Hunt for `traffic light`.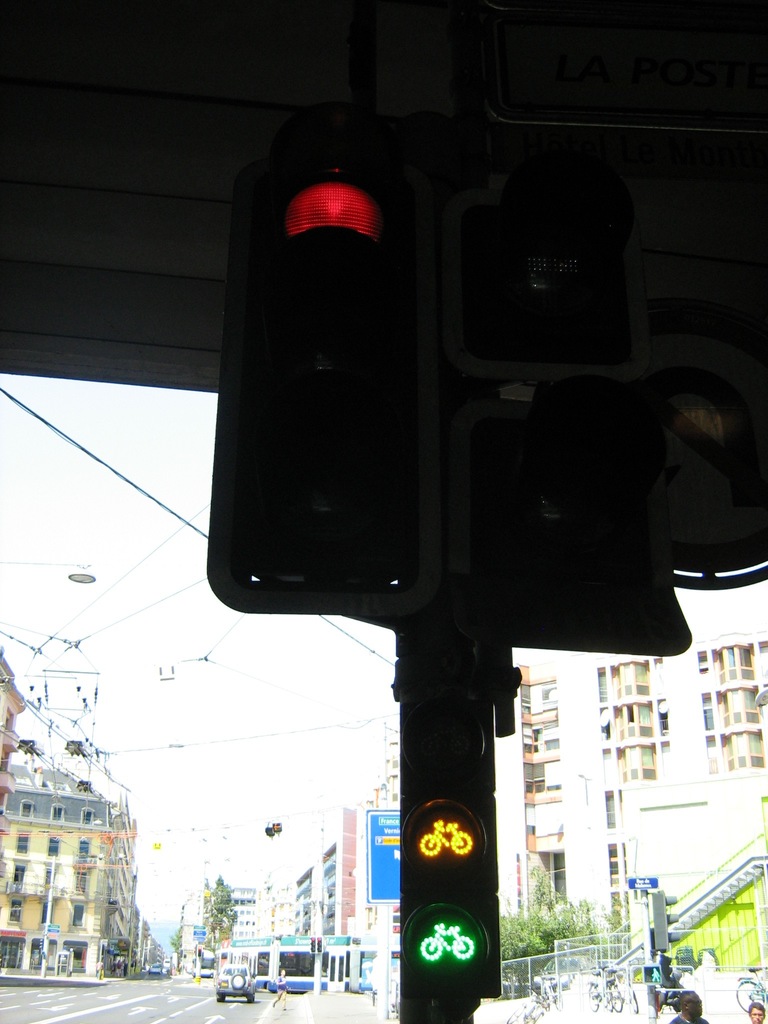
Hunted down at 205 158 438 614.
